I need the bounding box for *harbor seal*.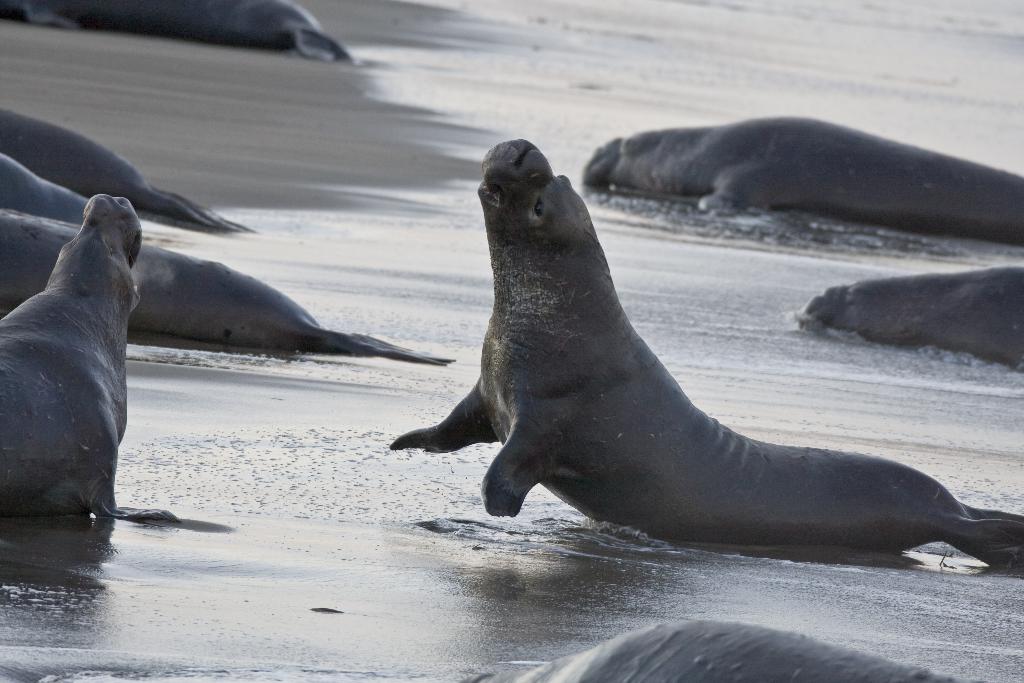
Here it is: region(0, 191, 180, 525).
